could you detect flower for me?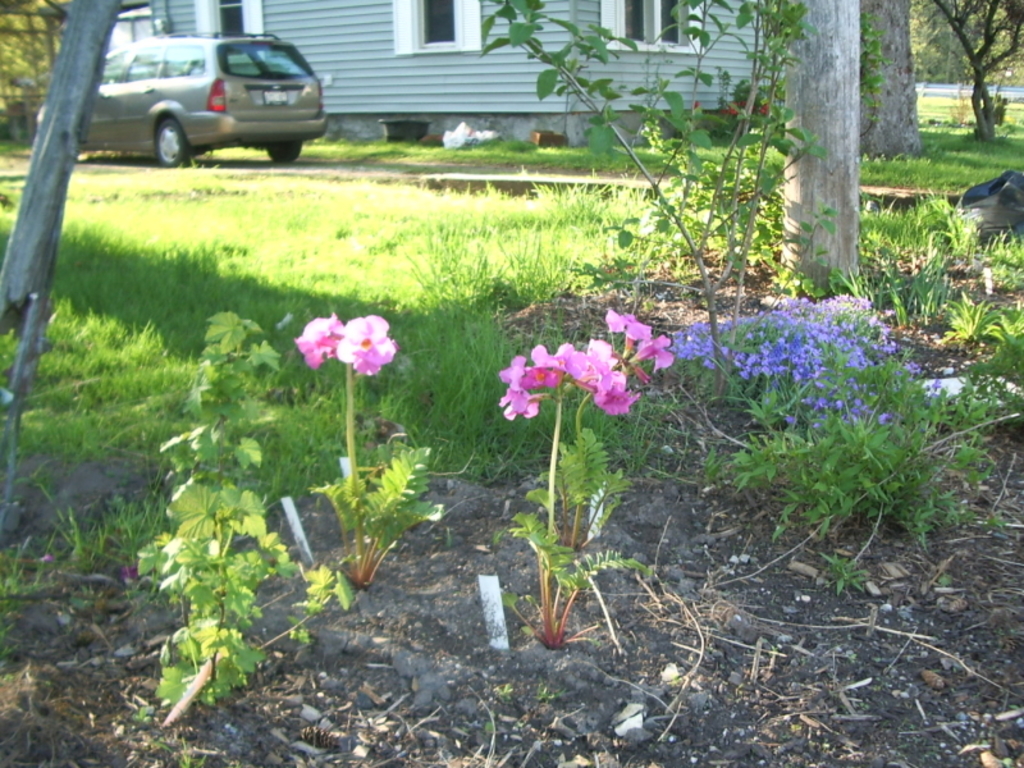
Detection result: region(338, 314, 396, 376).
